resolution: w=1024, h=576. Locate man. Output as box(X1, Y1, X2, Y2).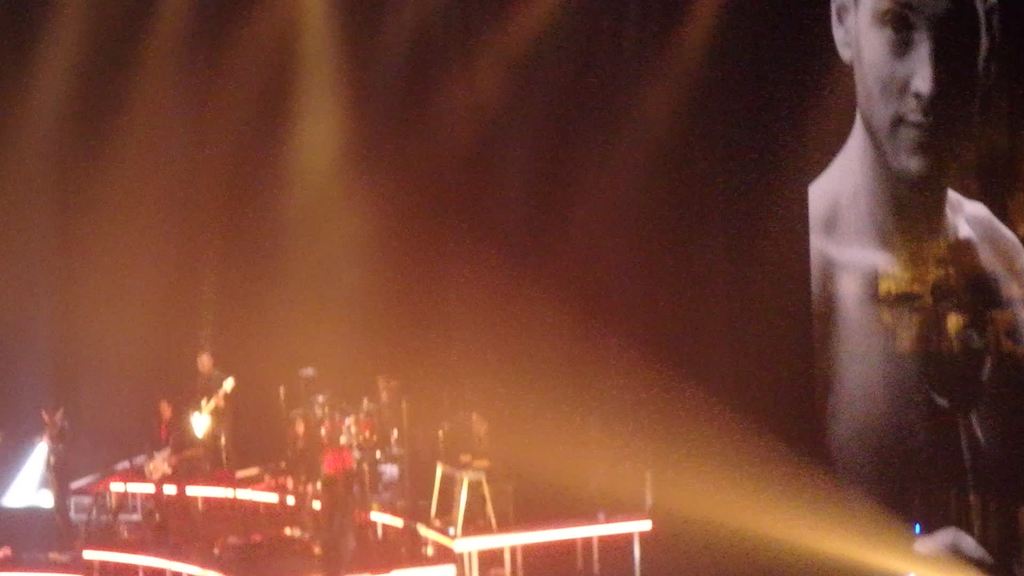
box(38, 405, 86, 536).
